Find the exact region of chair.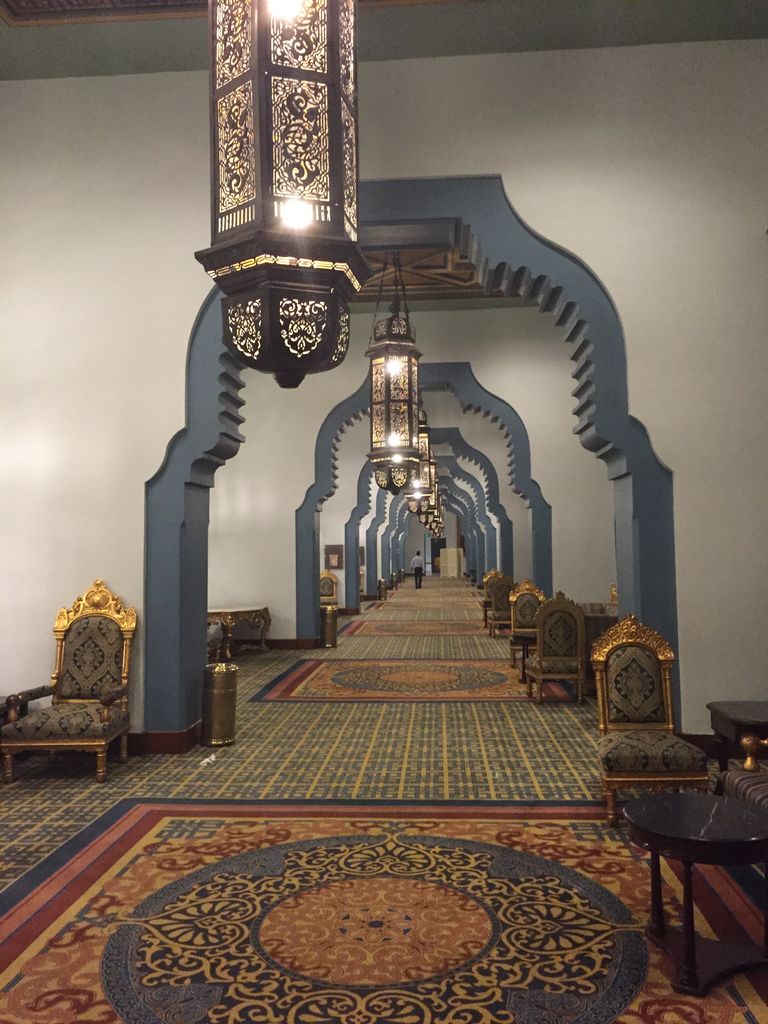
Exact region: [479,573,514,633].
